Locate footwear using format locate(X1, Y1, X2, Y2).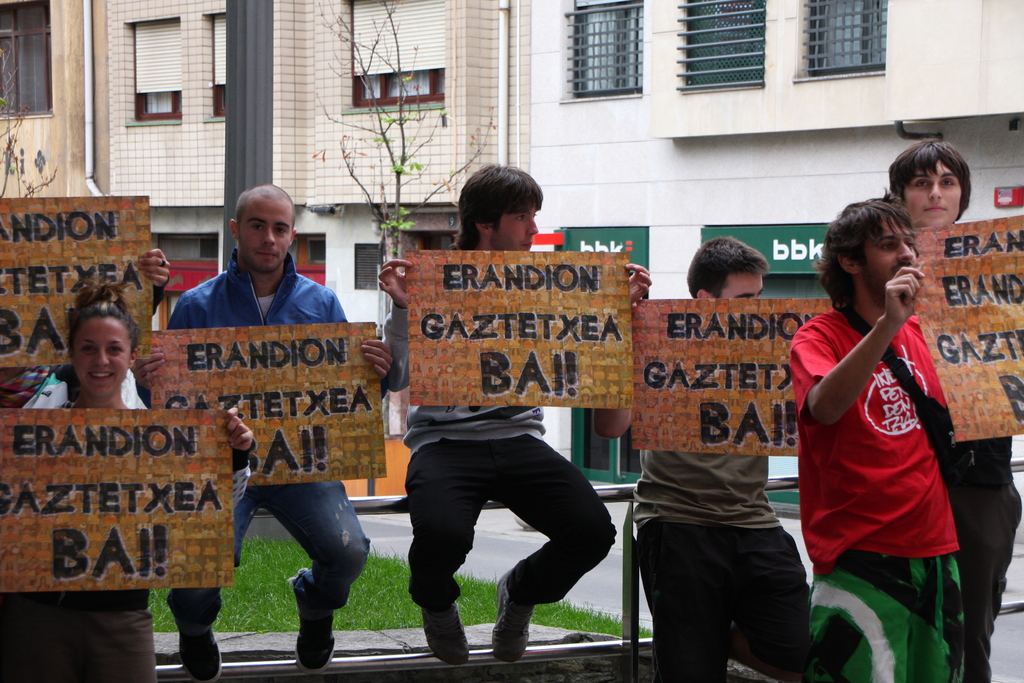
locate(172, 608, 218, 682).
